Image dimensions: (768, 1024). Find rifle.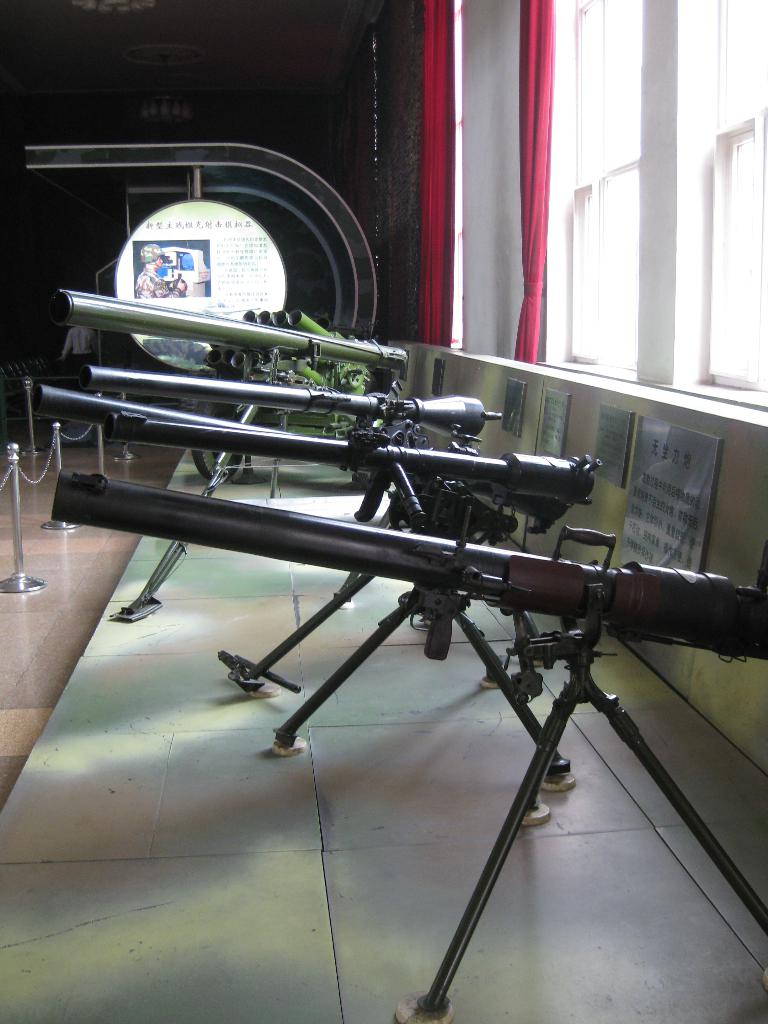
[x1=42, y1=273, x2=719, y2=975].
